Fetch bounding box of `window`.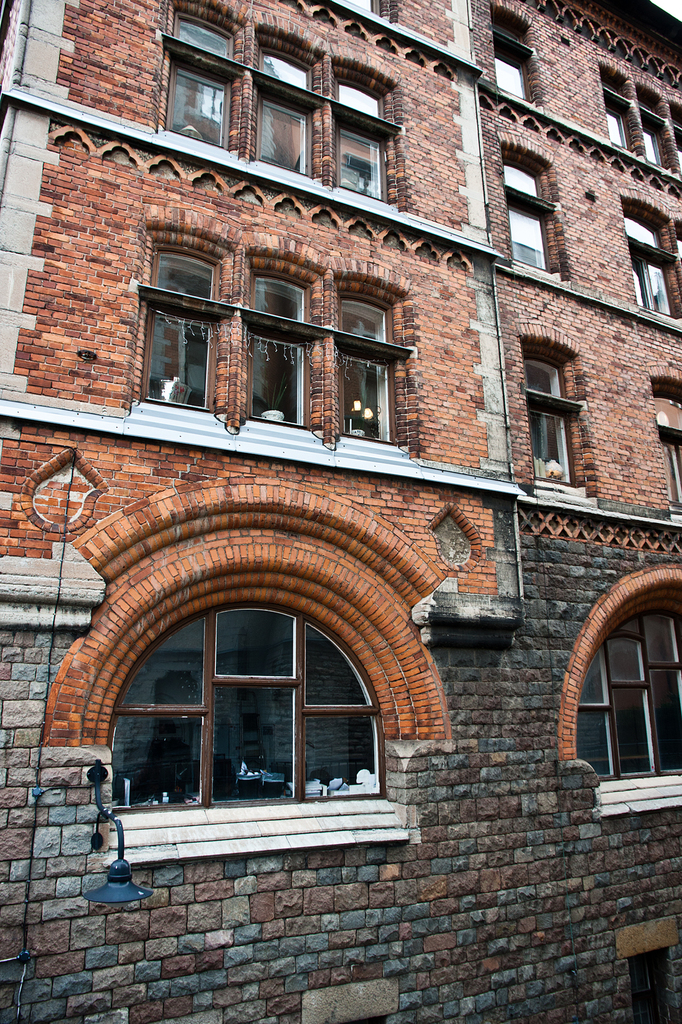
Bbox: detection(338, 0, 386, 13).
